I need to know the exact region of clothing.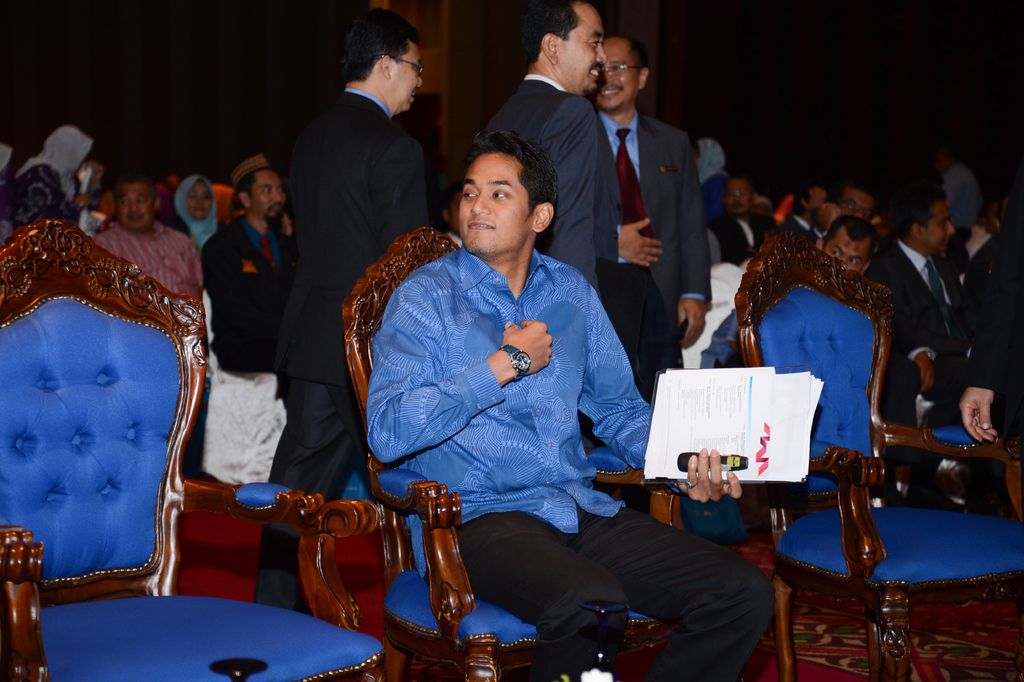
Region: x1=89 y1=217 x2=206 y2=301.
